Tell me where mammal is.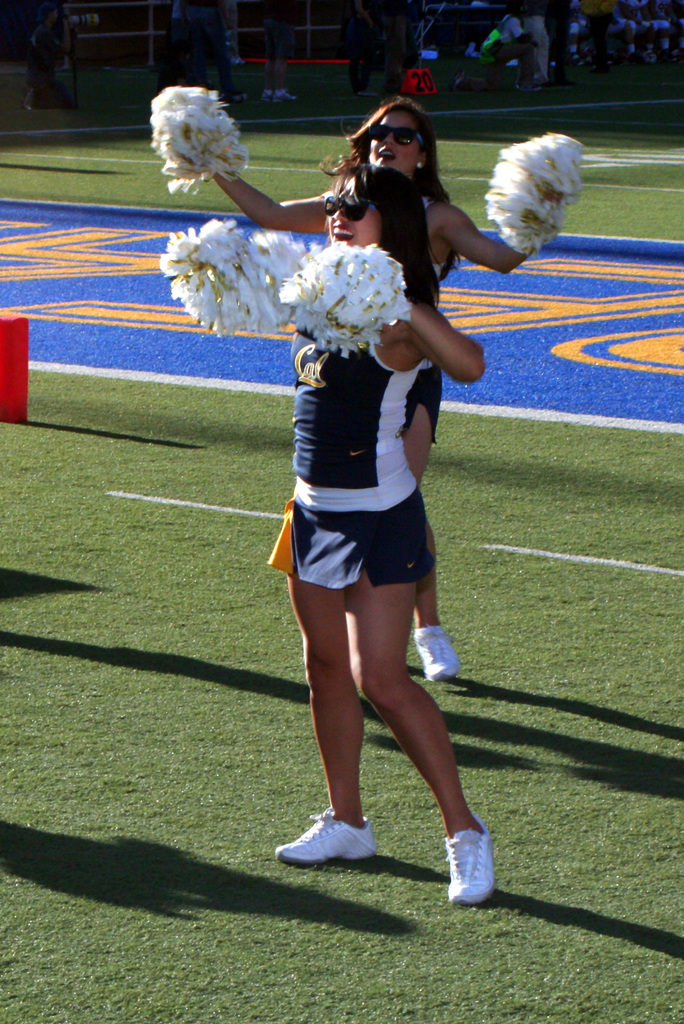
mammal is at bbox=(601, 0, 653, 80).
